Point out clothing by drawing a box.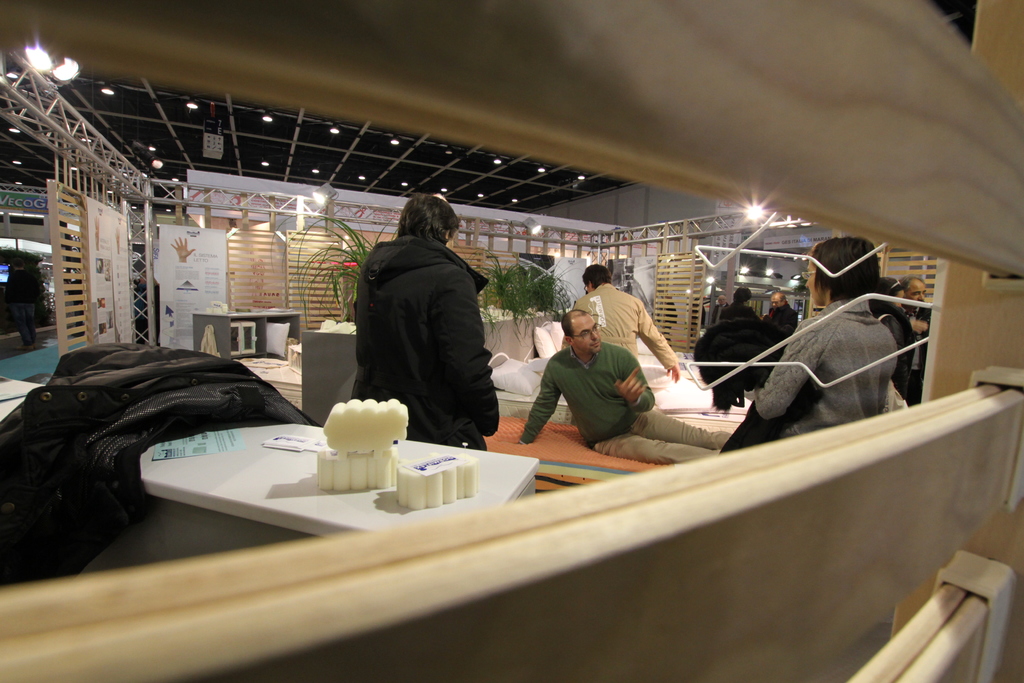
342:198:504:439.
